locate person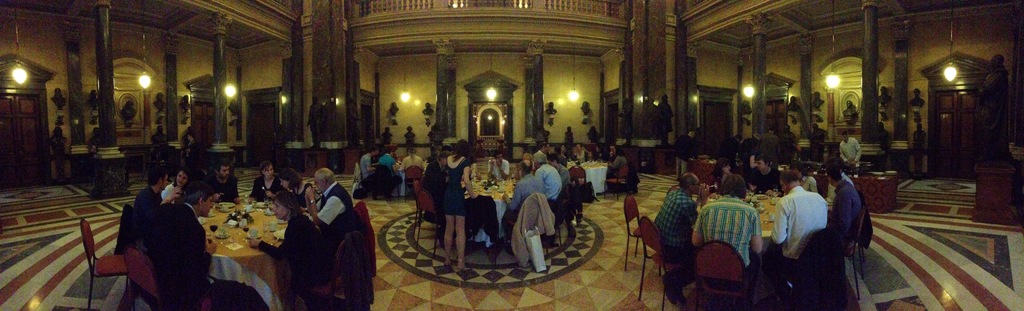
(303, 165, 355, 244)
